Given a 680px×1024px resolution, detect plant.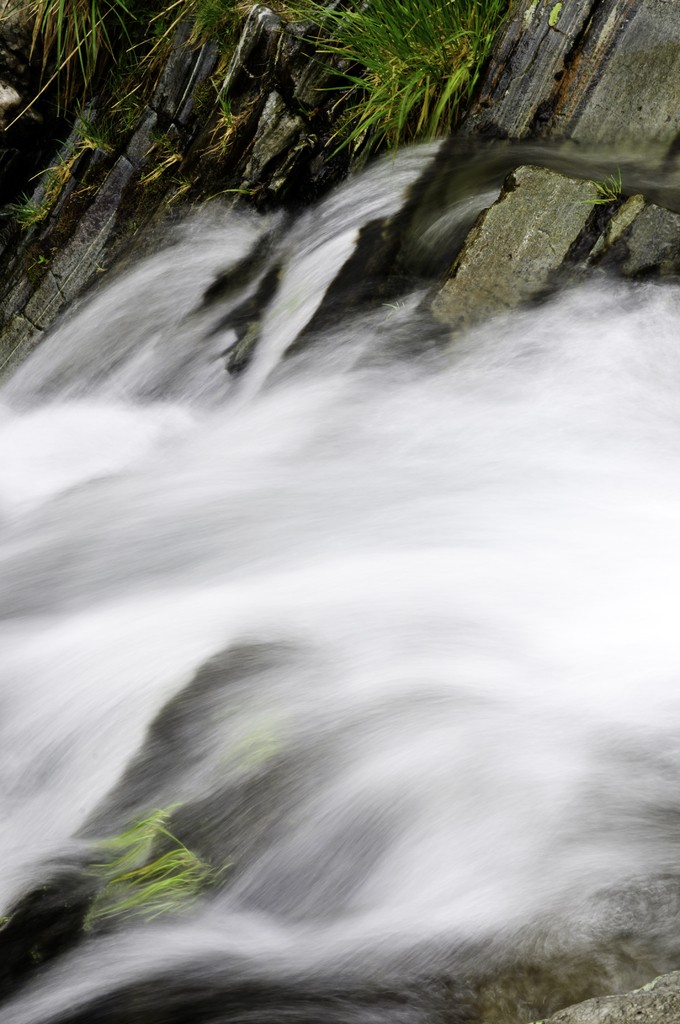
rect(0, 126, 105, 230).
